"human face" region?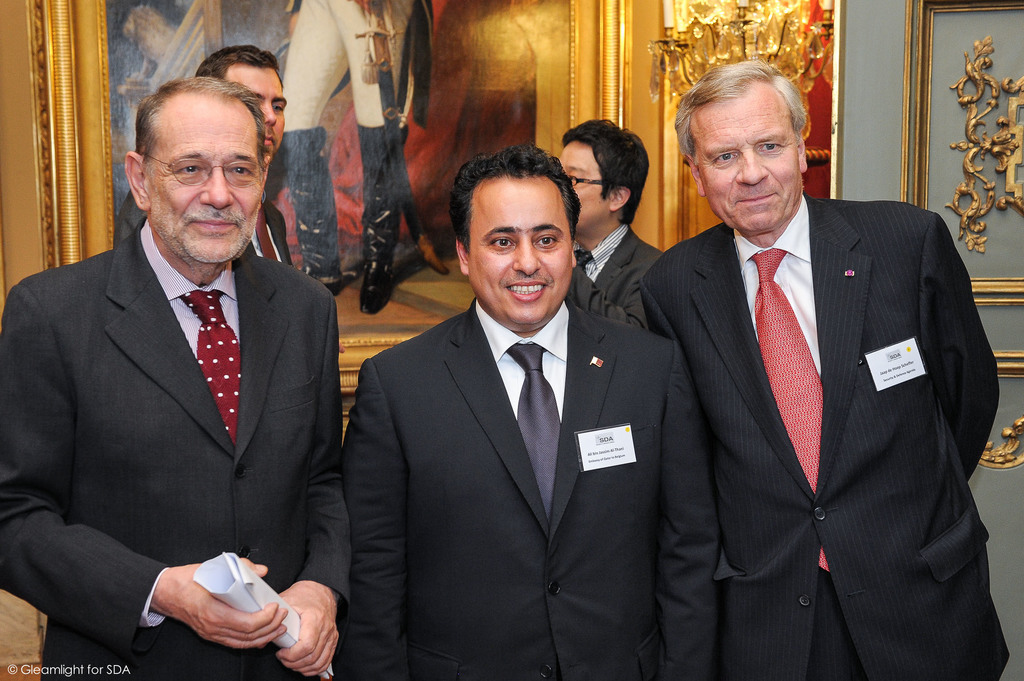
[692, 88, 802, 231]
